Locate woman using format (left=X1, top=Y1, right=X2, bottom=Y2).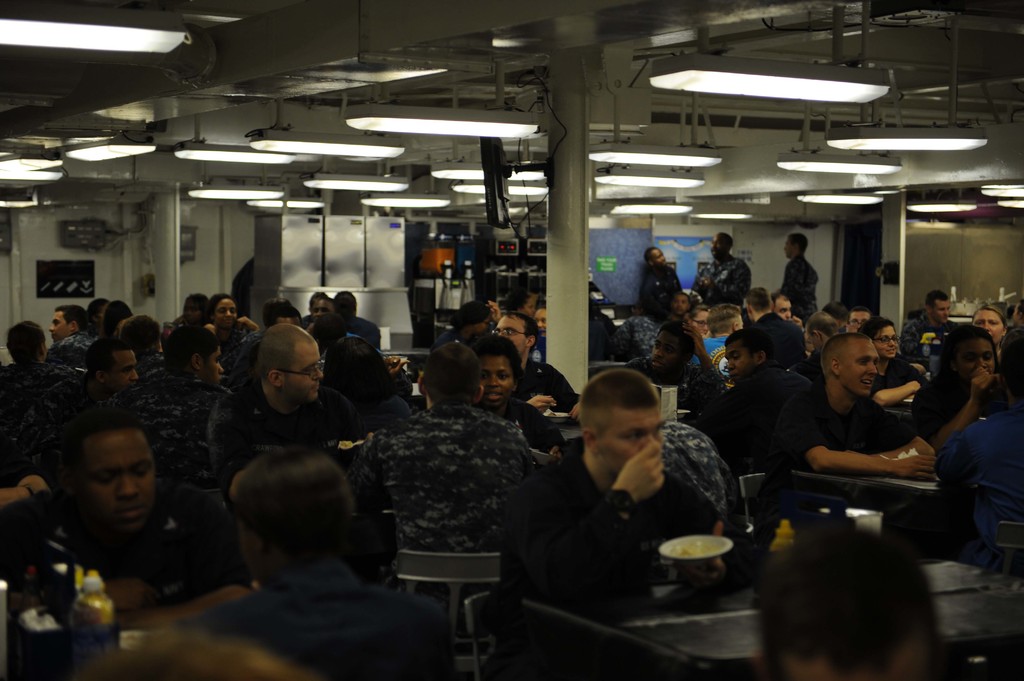
(left=718, top=504, right=979, bottom=680).
